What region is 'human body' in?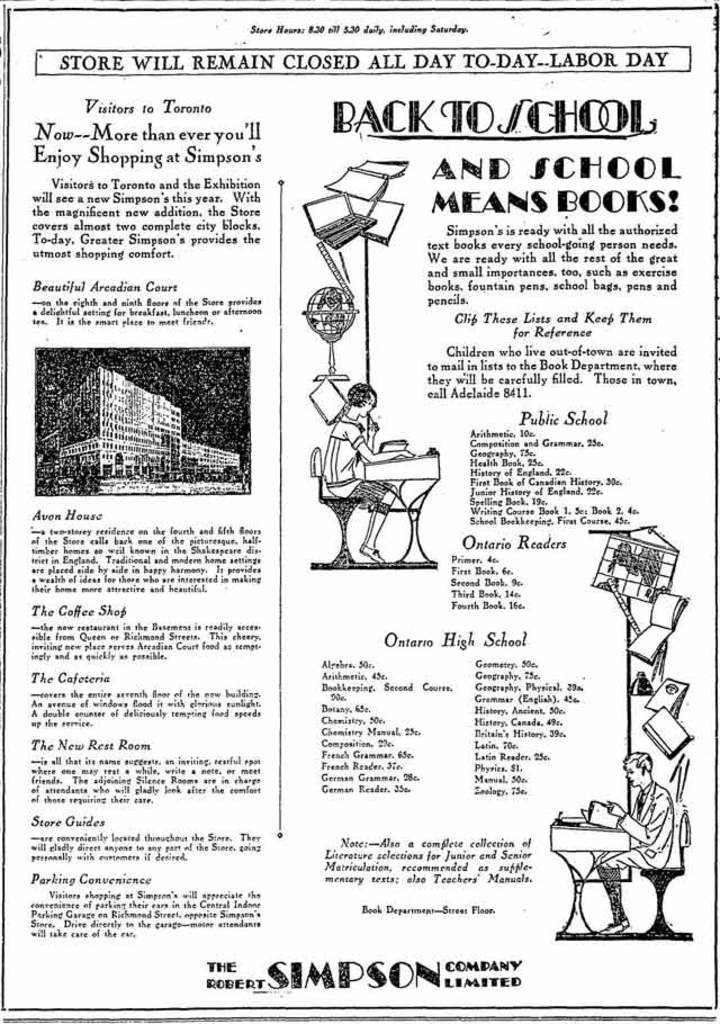
bbox(321, 415, 413, 565).
